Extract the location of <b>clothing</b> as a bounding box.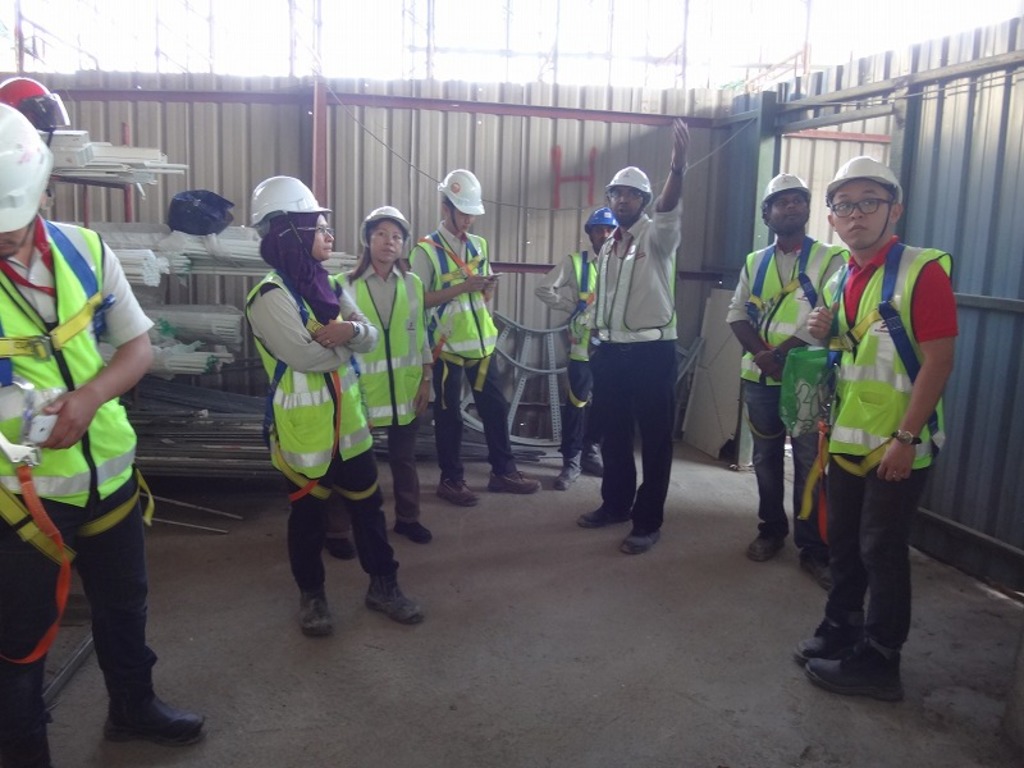
{"left": 728, "top": 239, "right": 832, "bottom": 557}.
